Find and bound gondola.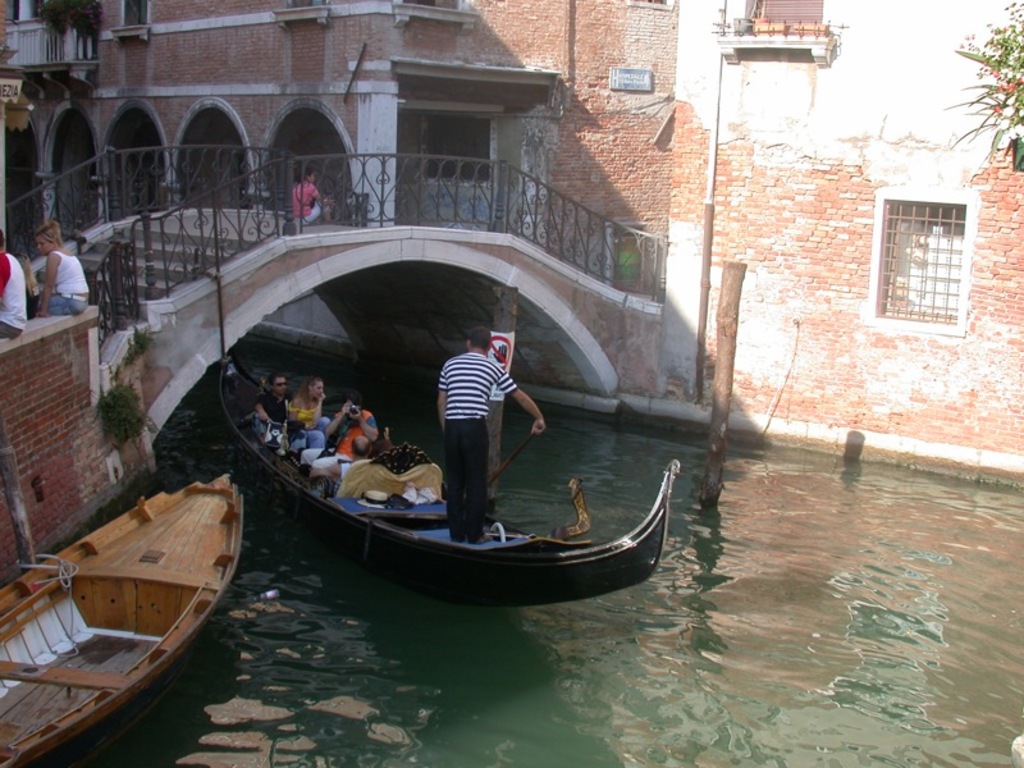
Bound: bbox=(212, 337, 672, 616).
